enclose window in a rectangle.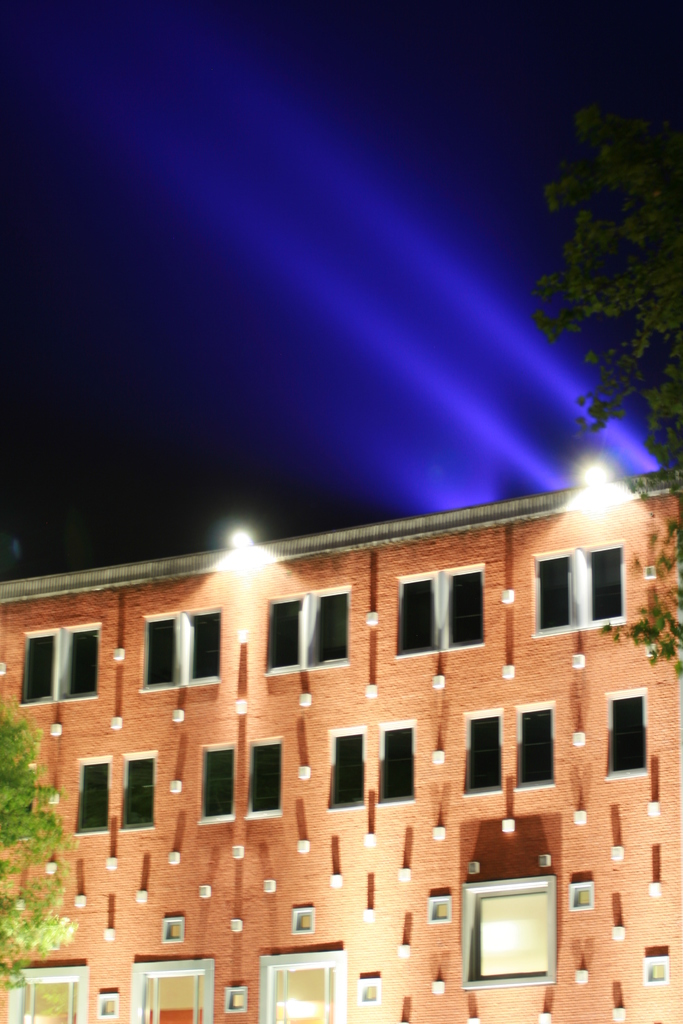
397/561/484/652.
